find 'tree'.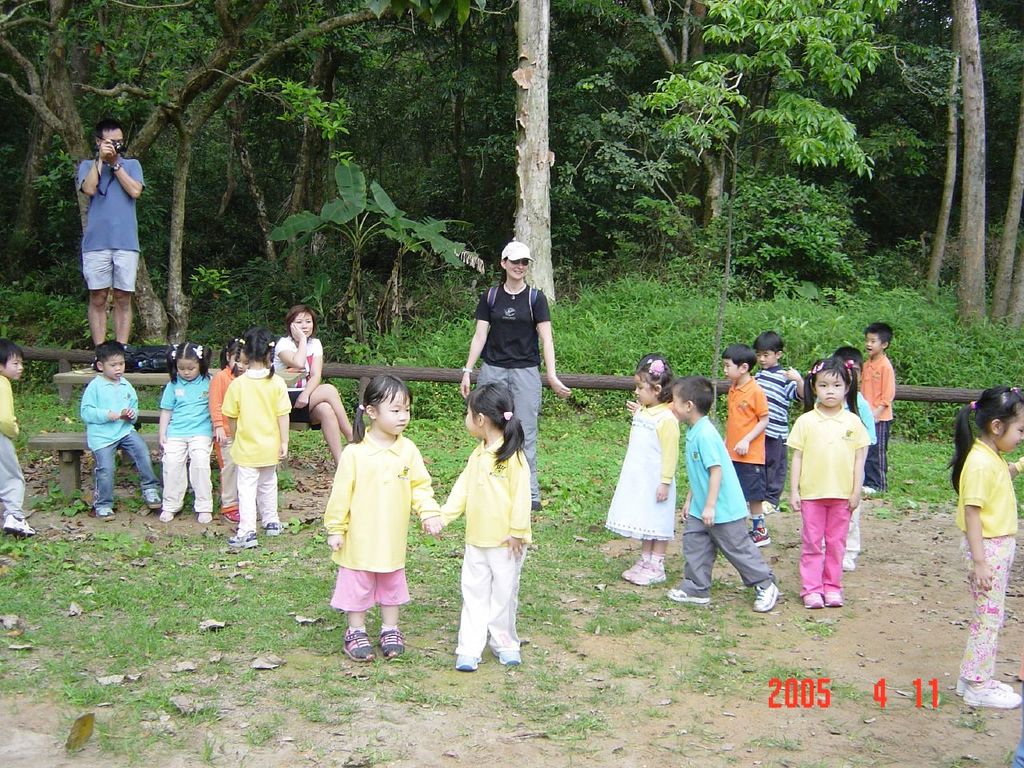
l=3, t=0, r=150, b=292.
